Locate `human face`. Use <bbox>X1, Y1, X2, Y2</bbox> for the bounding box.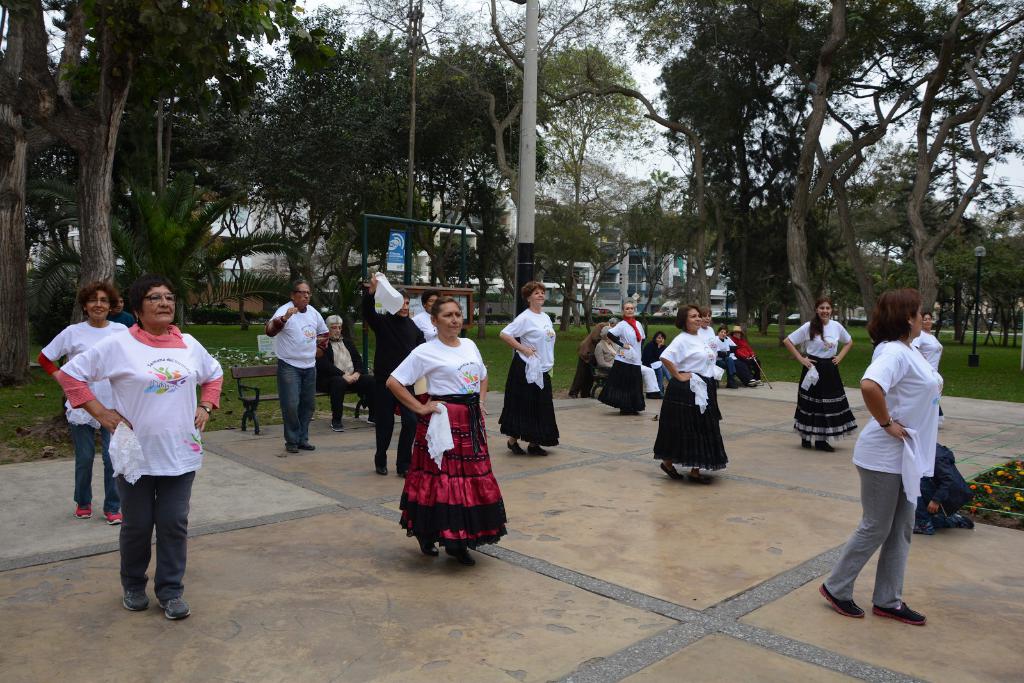
<bbox>439, 303, 464, 339</bbox>.
